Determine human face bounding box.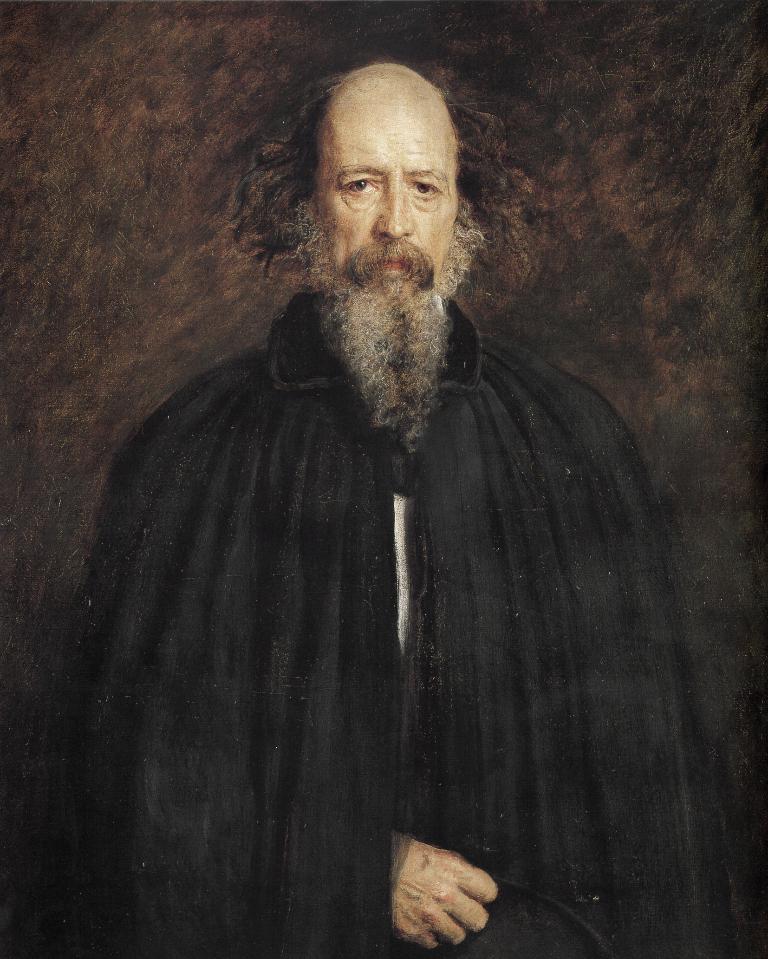
Determined: locate(314, 65, 459, 305).
